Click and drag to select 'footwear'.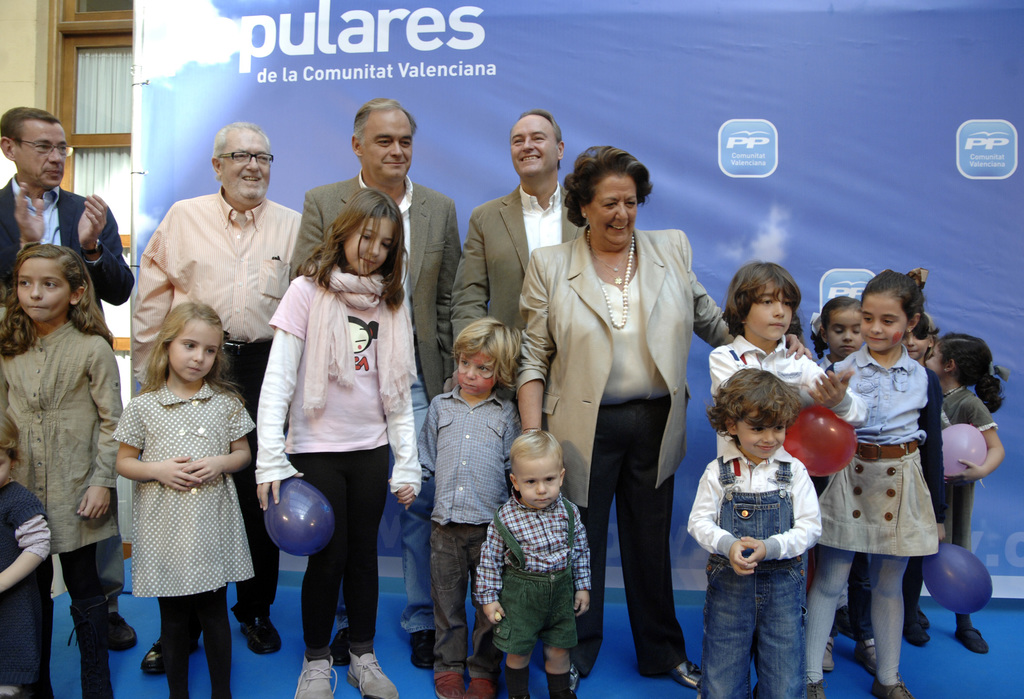
Selection: <box>465,670,491,698</box>.
